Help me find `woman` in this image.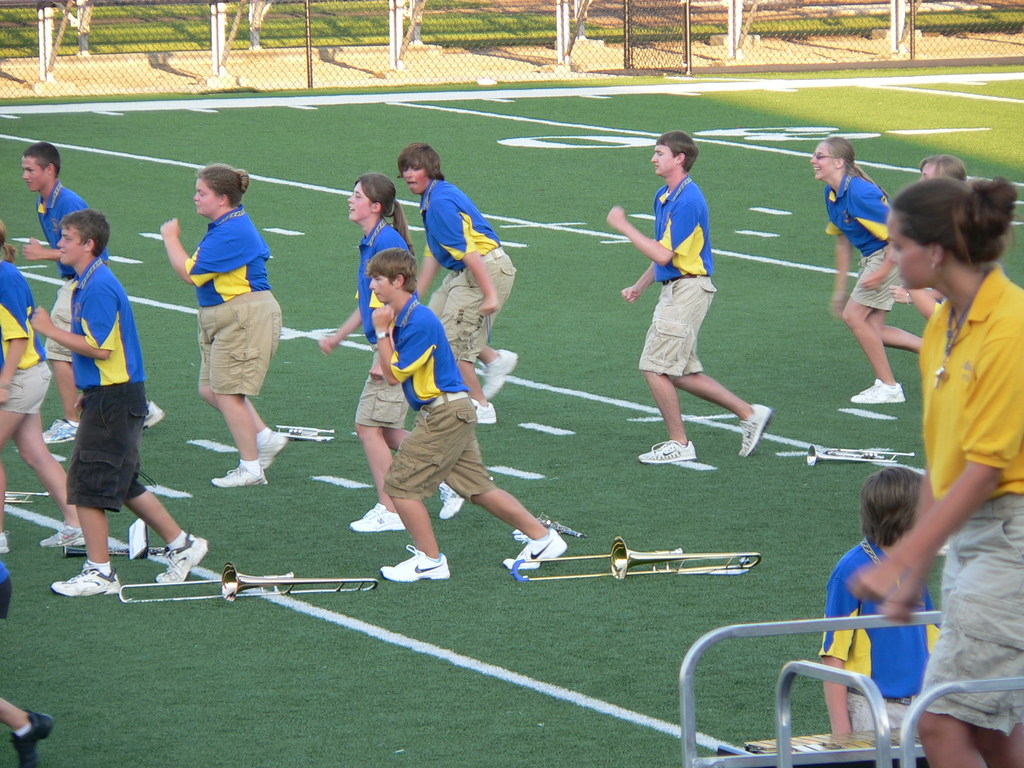
Found it: <bbox>853, 193, 1020, 738</bbox>.
